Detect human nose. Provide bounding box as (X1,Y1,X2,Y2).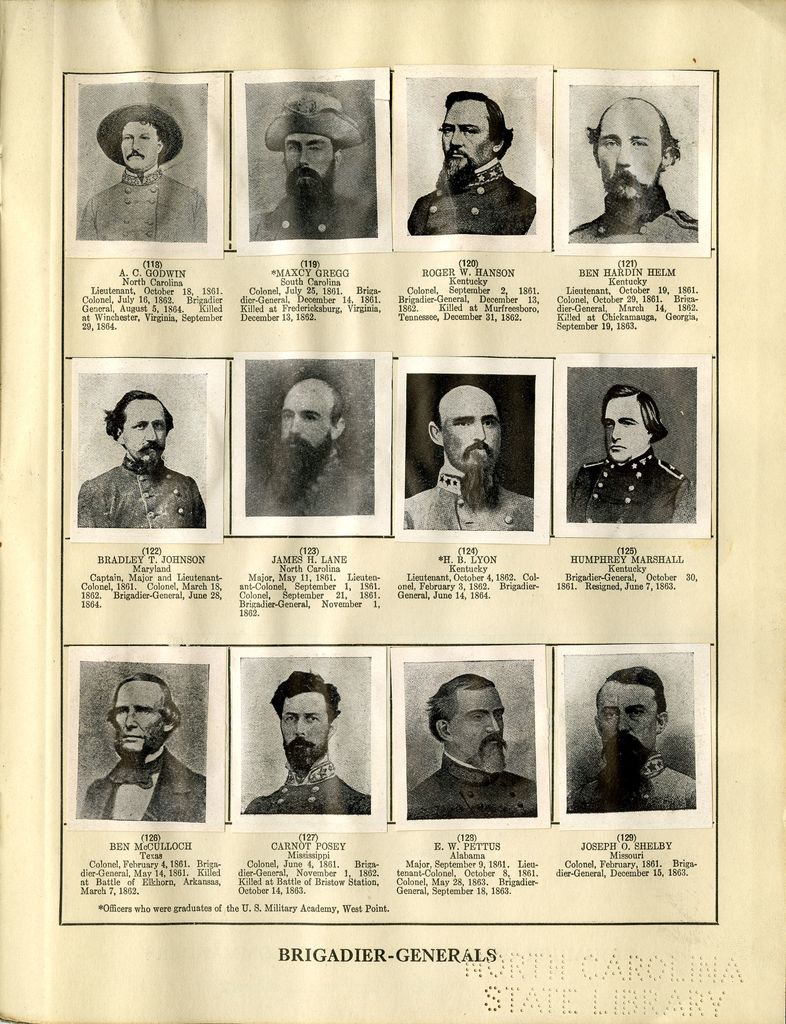
(474,417,488,444).
